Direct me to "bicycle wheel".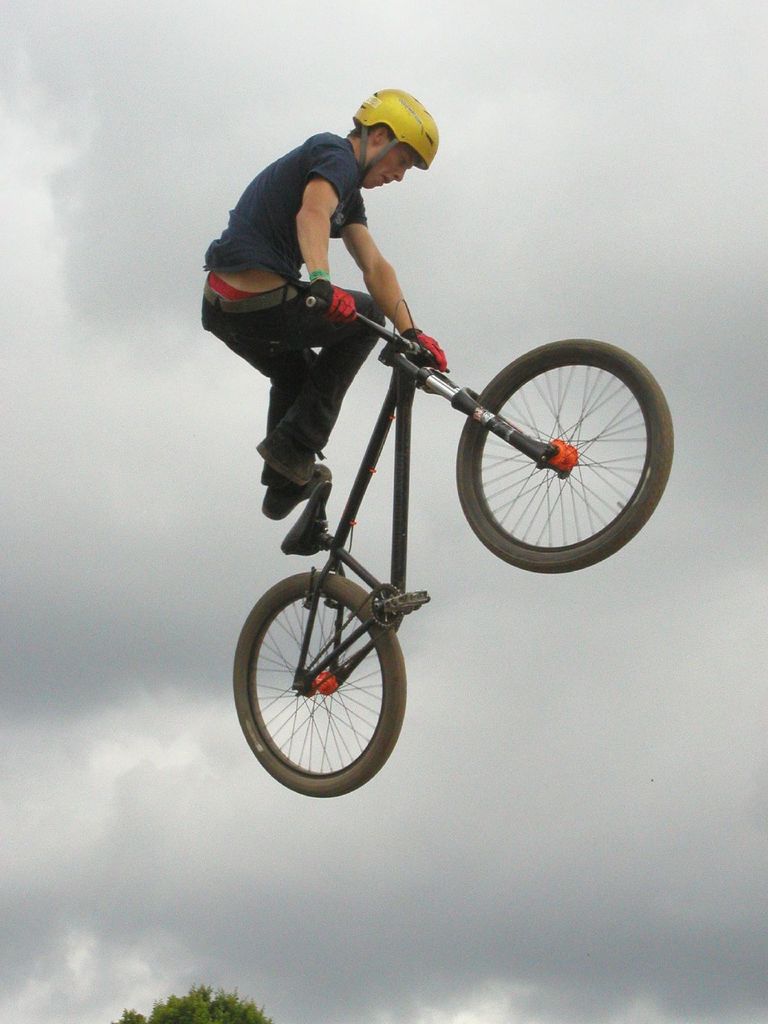
Direction: [x1=232, y1=570, x2=407, y2=801].
